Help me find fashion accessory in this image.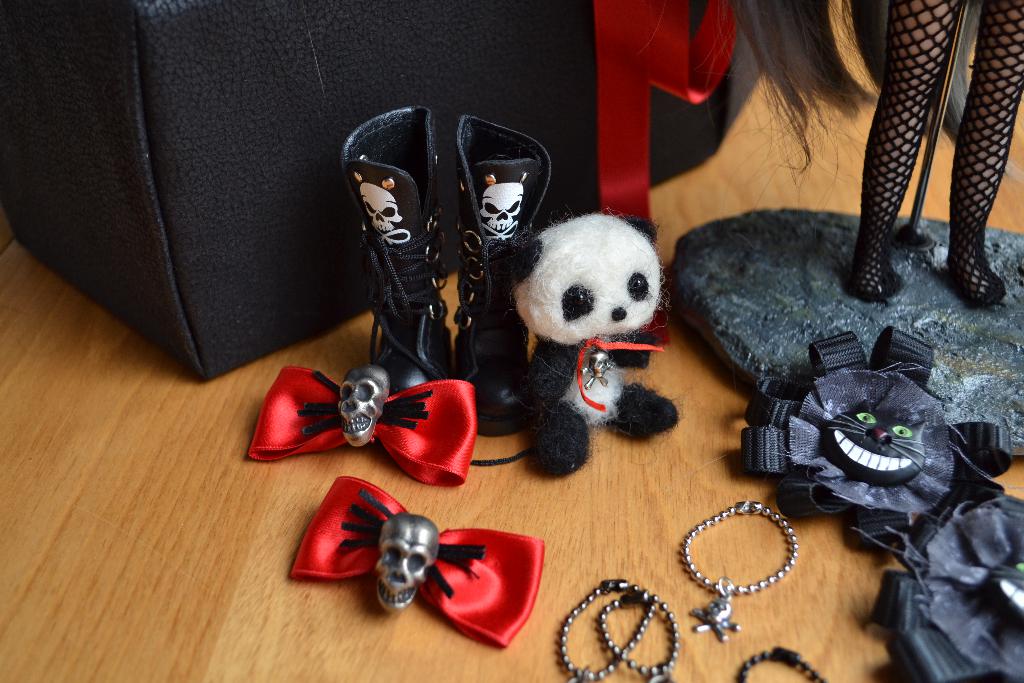
Found it: pyautogui.locateOnScreen(552, 575, 657, 679).
